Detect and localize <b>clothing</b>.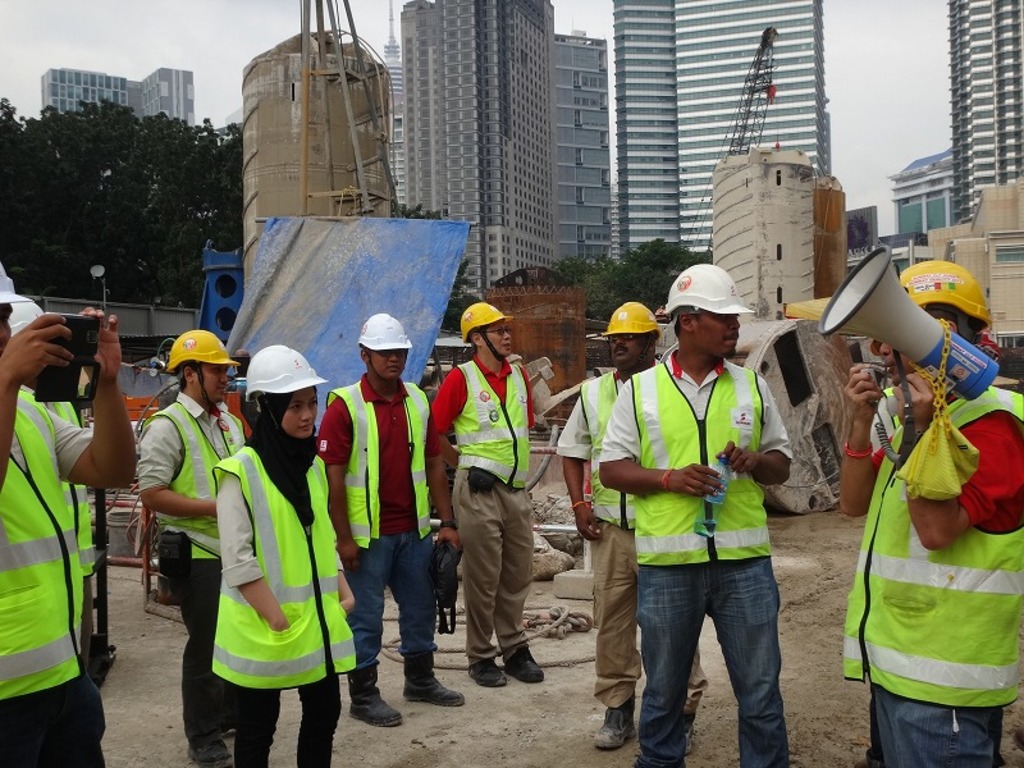
Localized at region(205, 439, 352, 767).
